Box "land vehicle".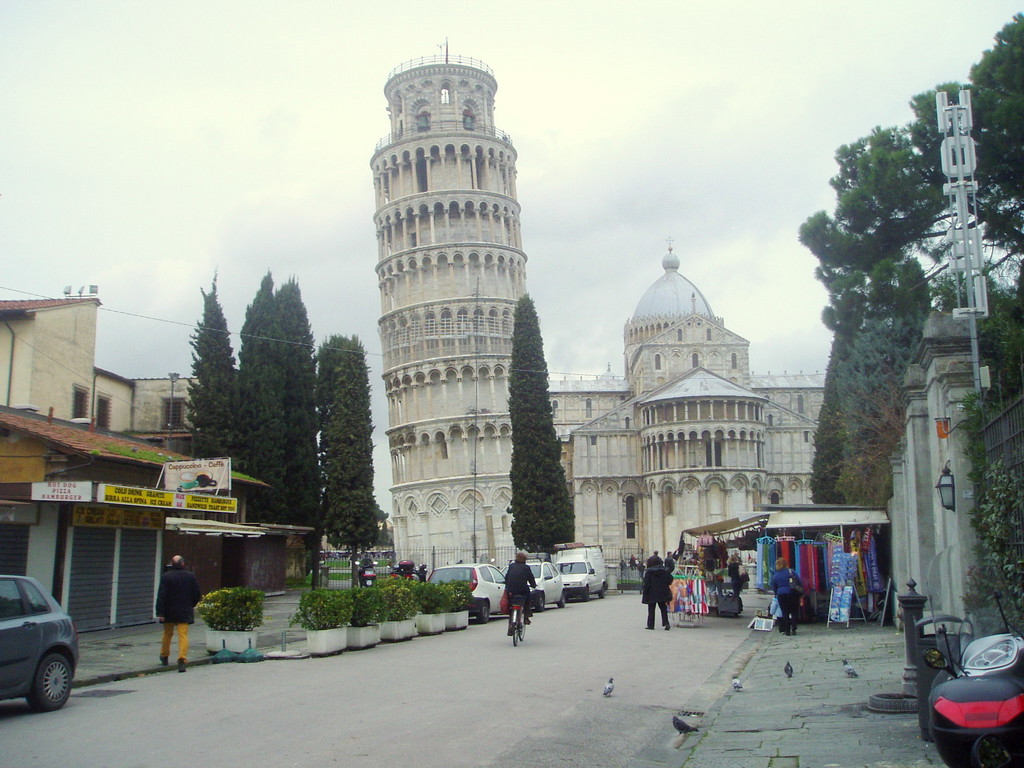
detection(356, 558, 377, 589).
